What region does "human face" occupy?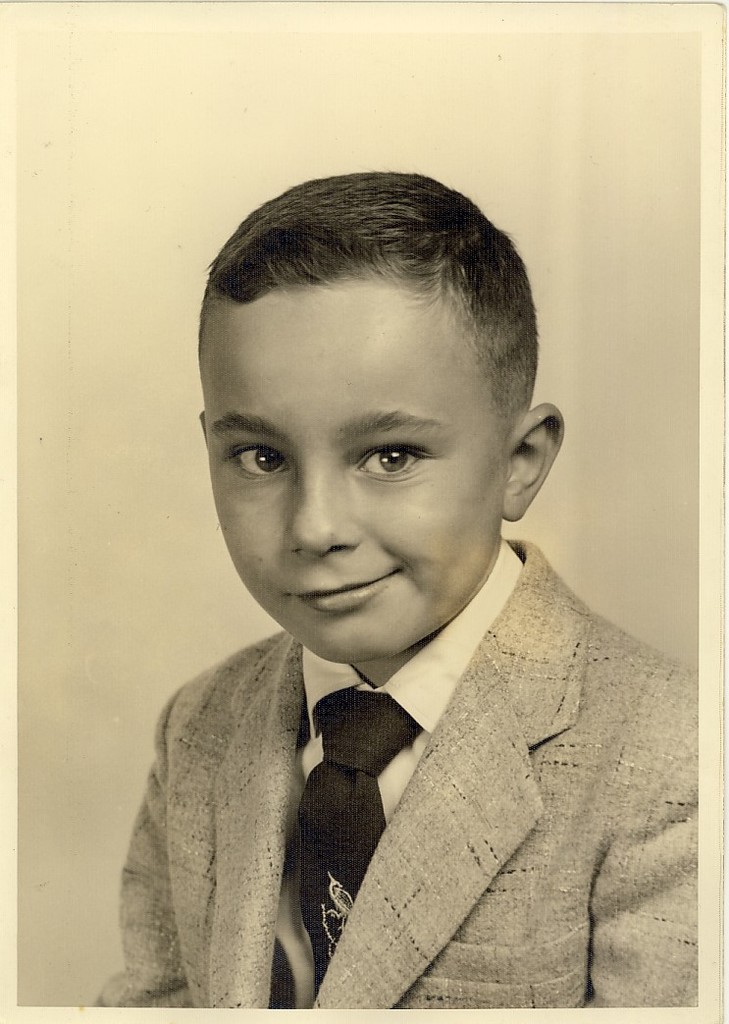
[x1=199, y1=292, x2=509, y2=662].
